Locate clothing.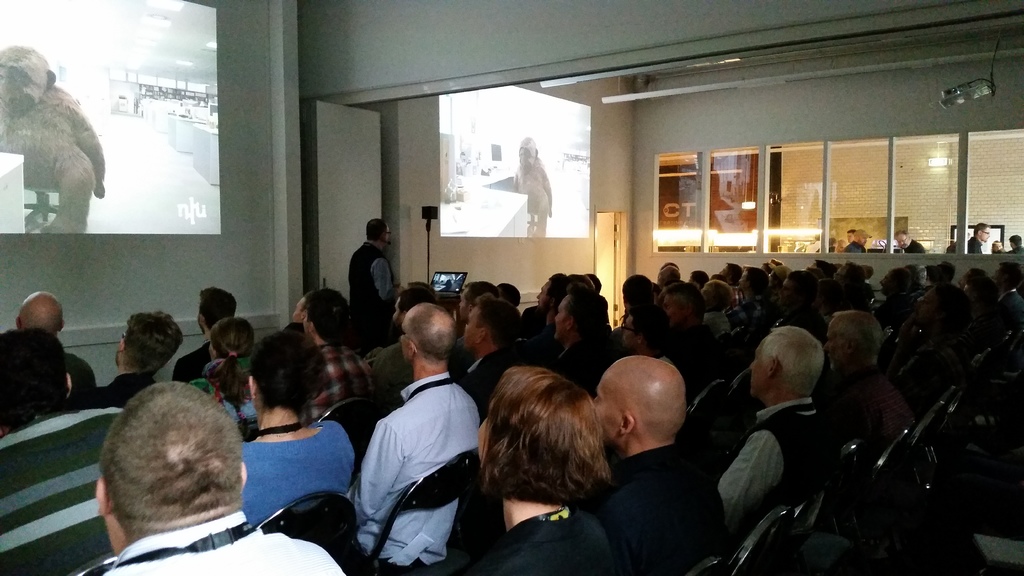
Bounding box: bbox=(820, 243, 838, 252).
